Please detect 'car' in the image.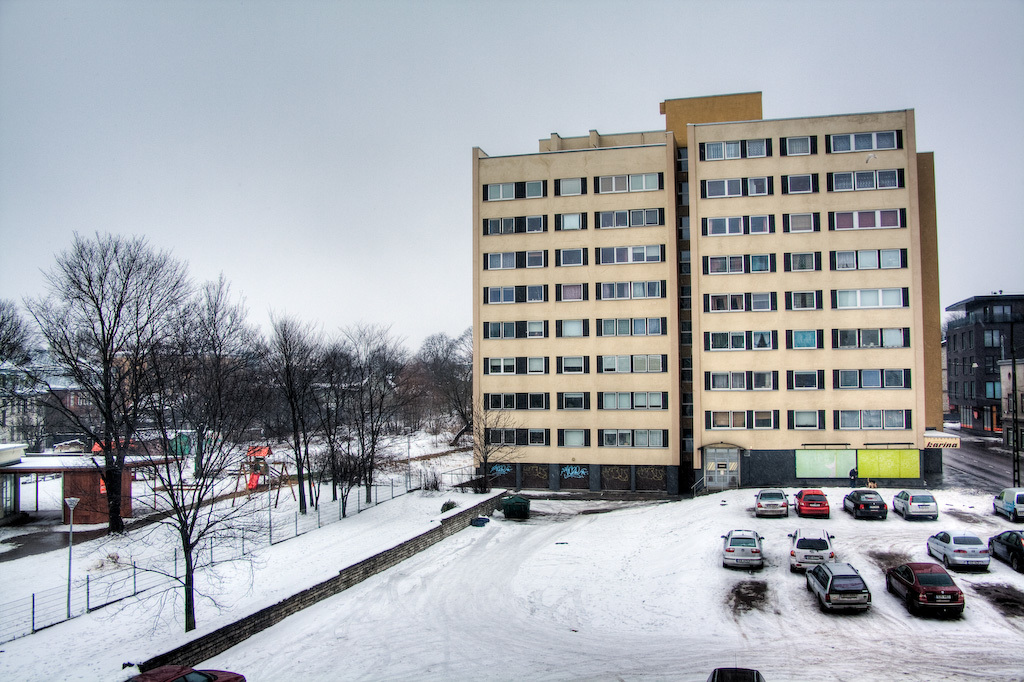
BBox(800, 555, 872, 614).
